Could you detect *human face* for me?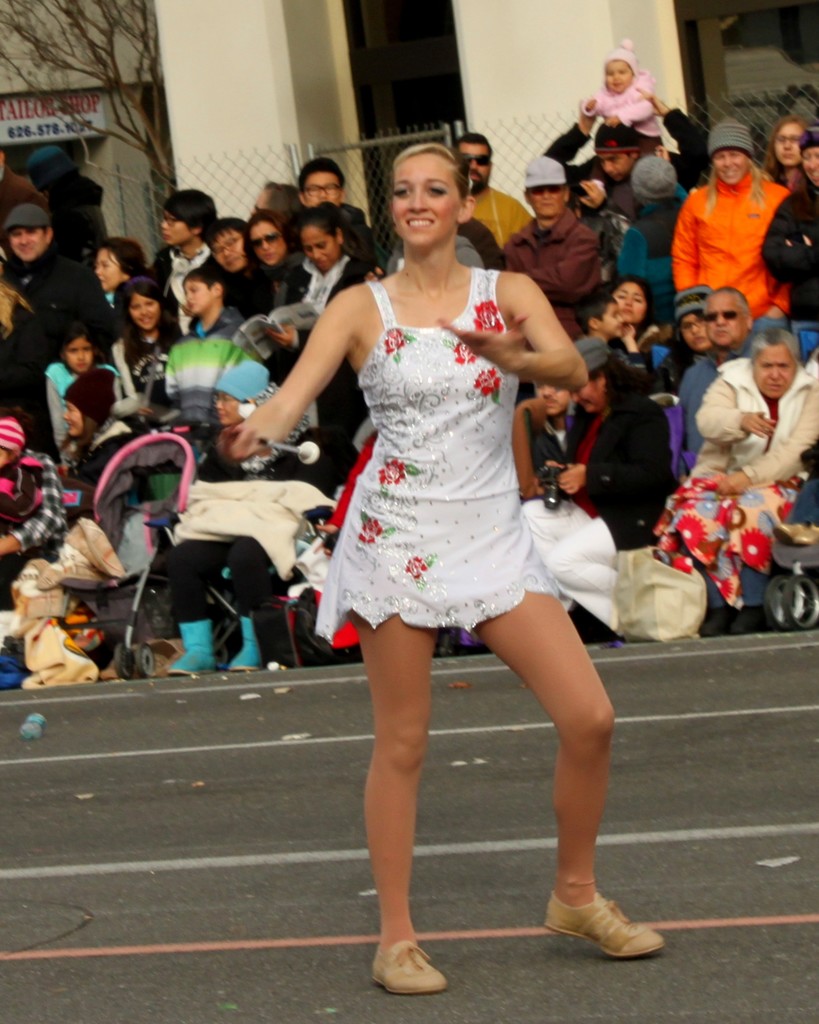
Detection result: (x1=10, y1=225, x2=36, y2=259).
